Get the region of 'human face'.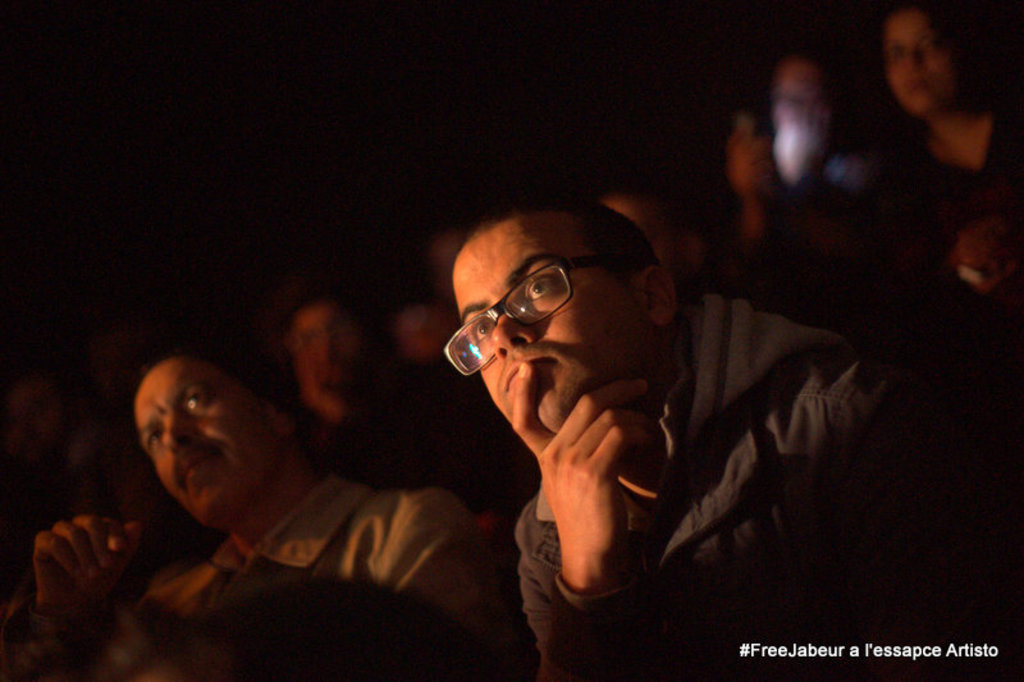
<bbox>887, 5, 954, 107</bbox>.
